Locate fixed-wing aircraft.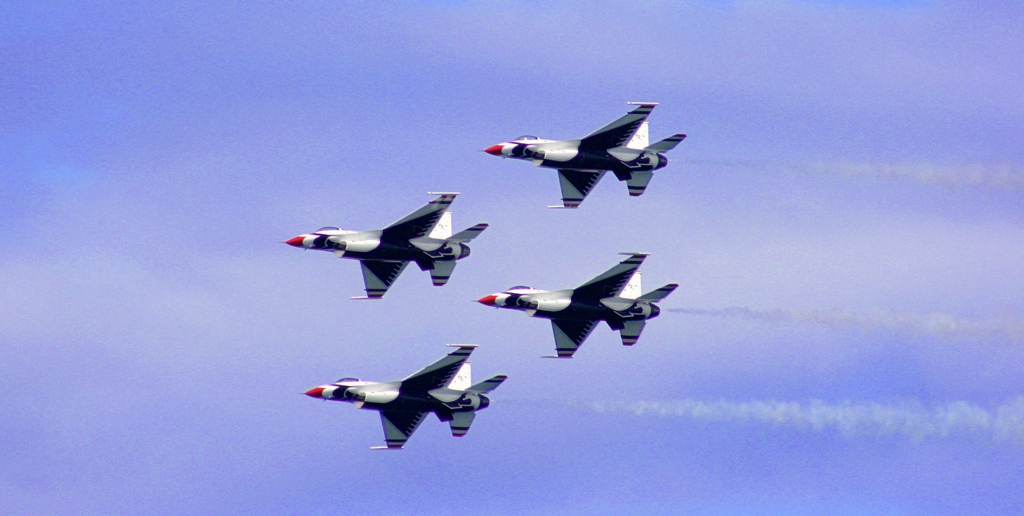
Bounding box: [473, 97, 685, 211].
